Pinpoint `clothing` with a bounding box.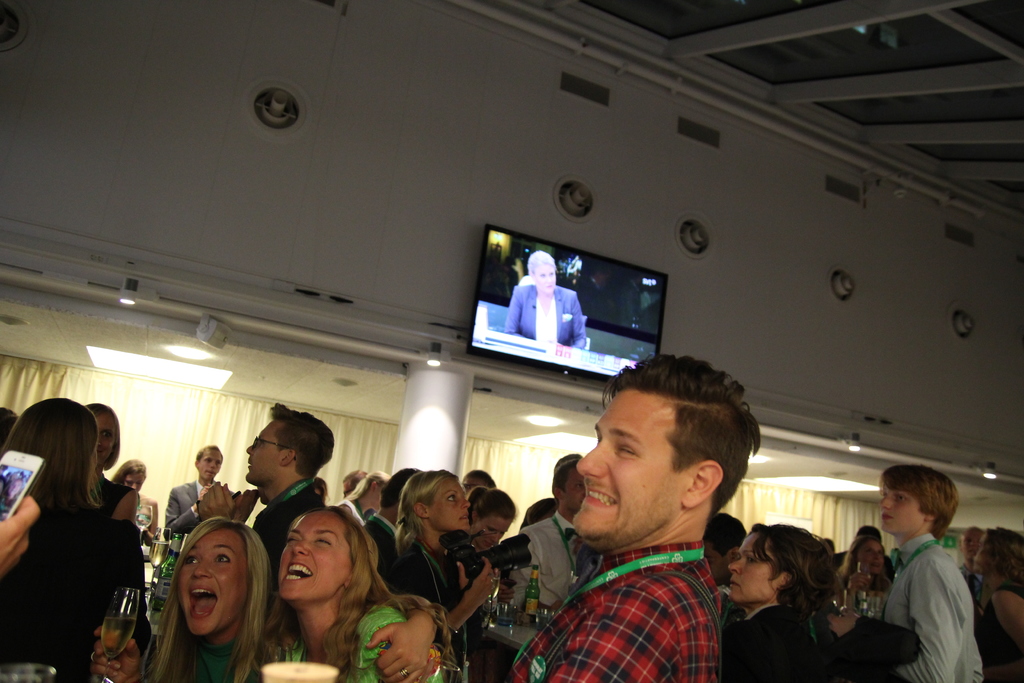
507:509:588:612.
